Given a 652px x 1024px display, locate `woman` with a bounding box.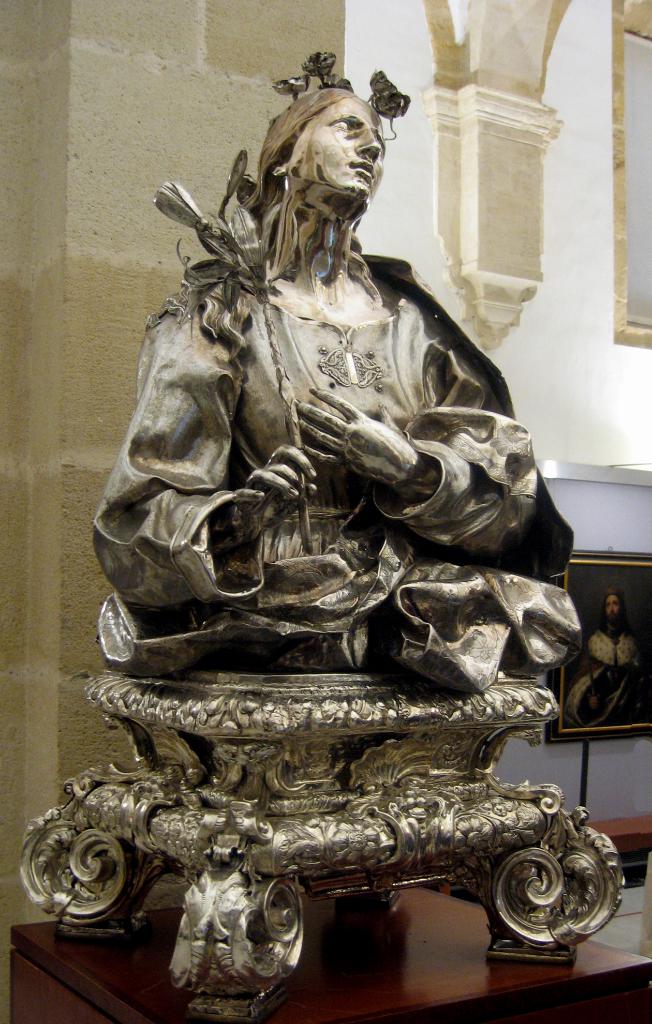
Located: [x1=108, y1=41, x2=573, y2=940].
